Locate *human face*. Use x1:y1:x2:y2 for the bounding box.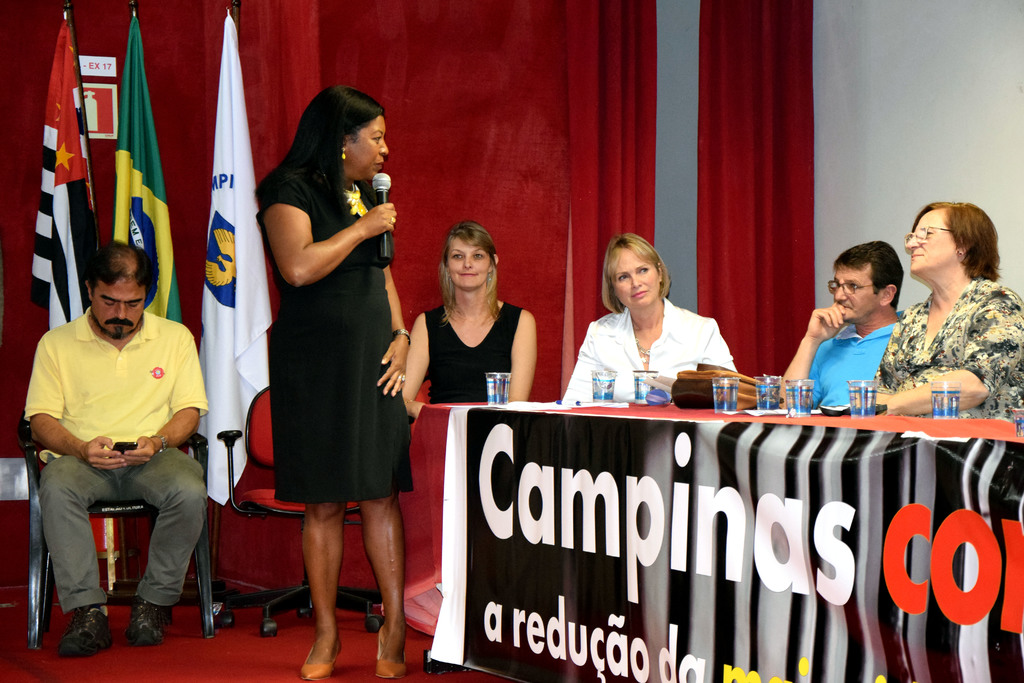
448:235:492:286.
